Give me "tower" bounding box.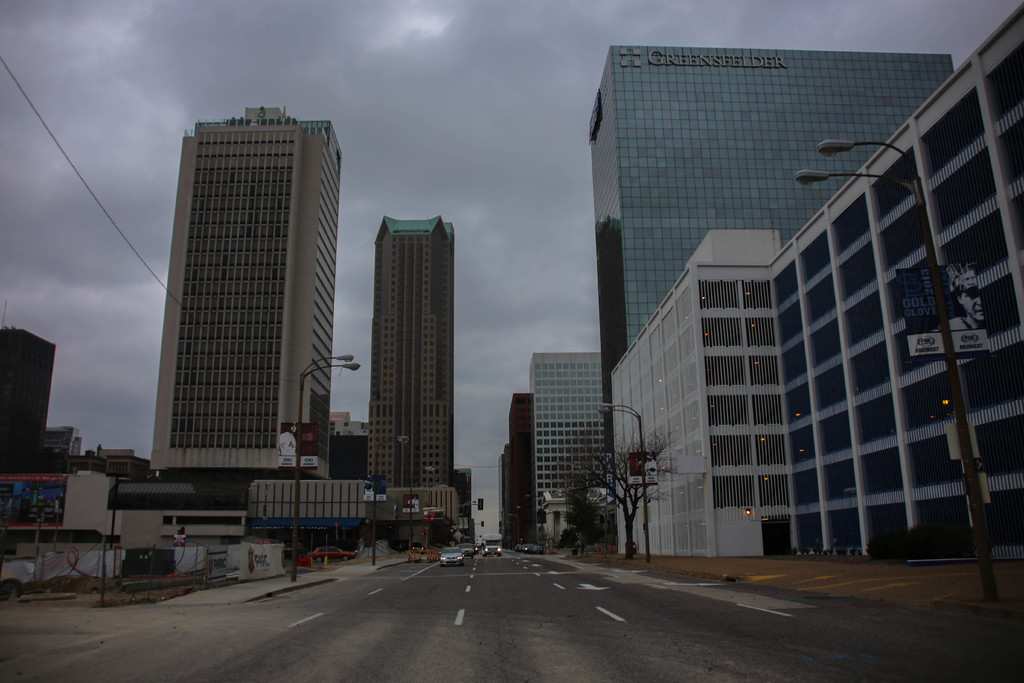
locate(560, 12, 985, 379).
